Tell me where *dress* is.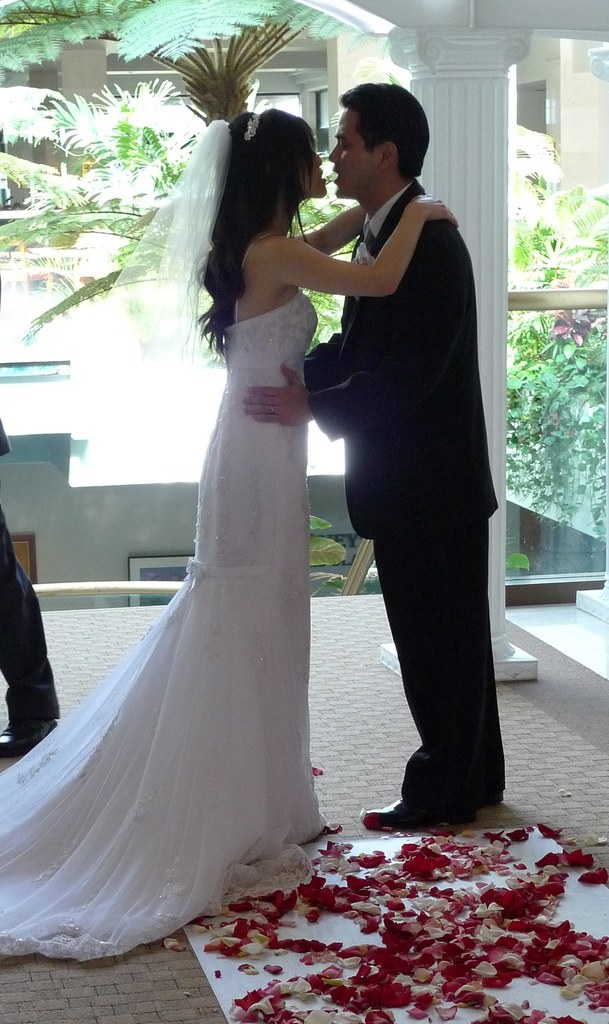
*dress* is at (x1=0, y1=288, x2=321, y2=960).
